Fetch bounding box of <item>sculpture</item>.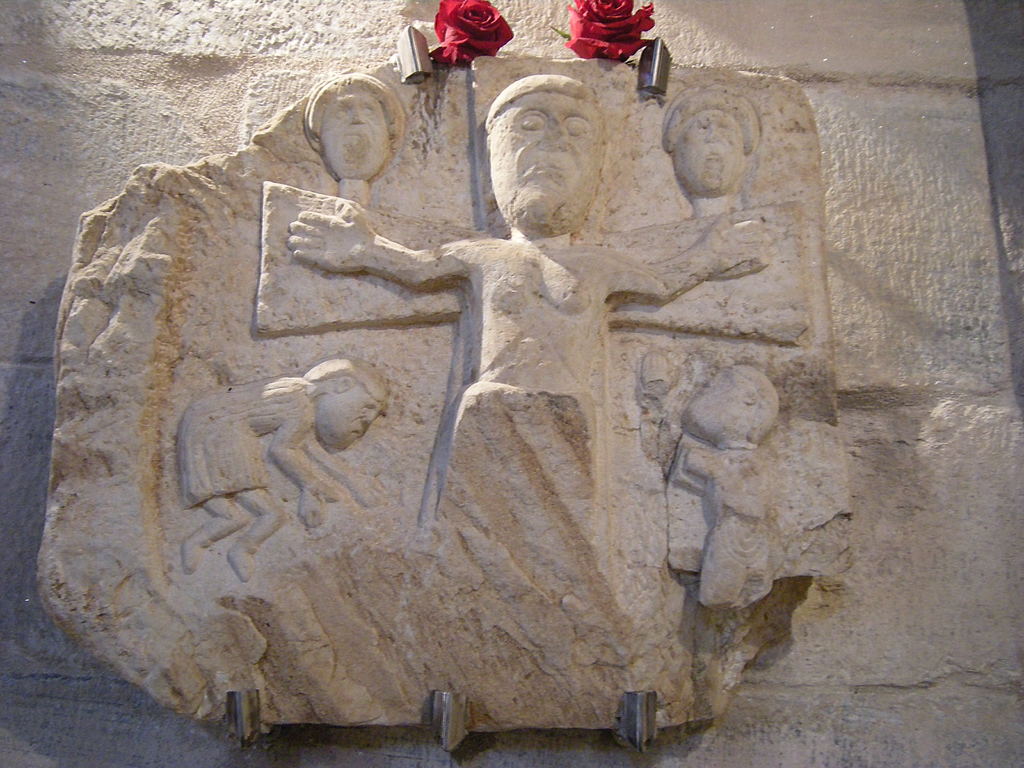
Bbox: [330,36,710,570].
